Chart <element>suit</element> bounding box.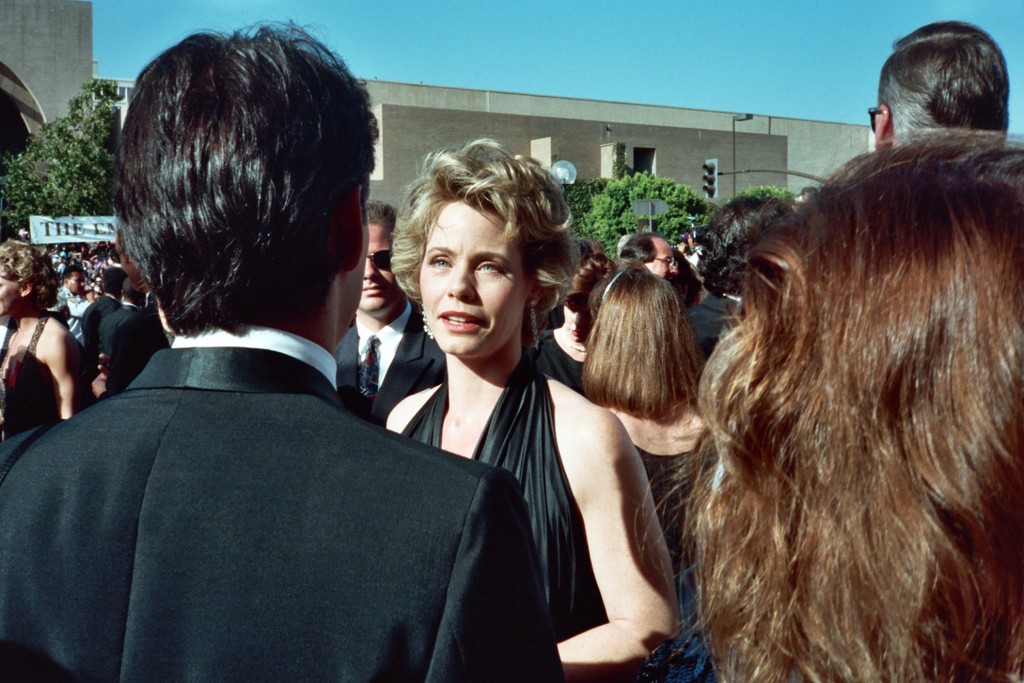
Charted: left=685, top=284, right=735, bottom=372.
